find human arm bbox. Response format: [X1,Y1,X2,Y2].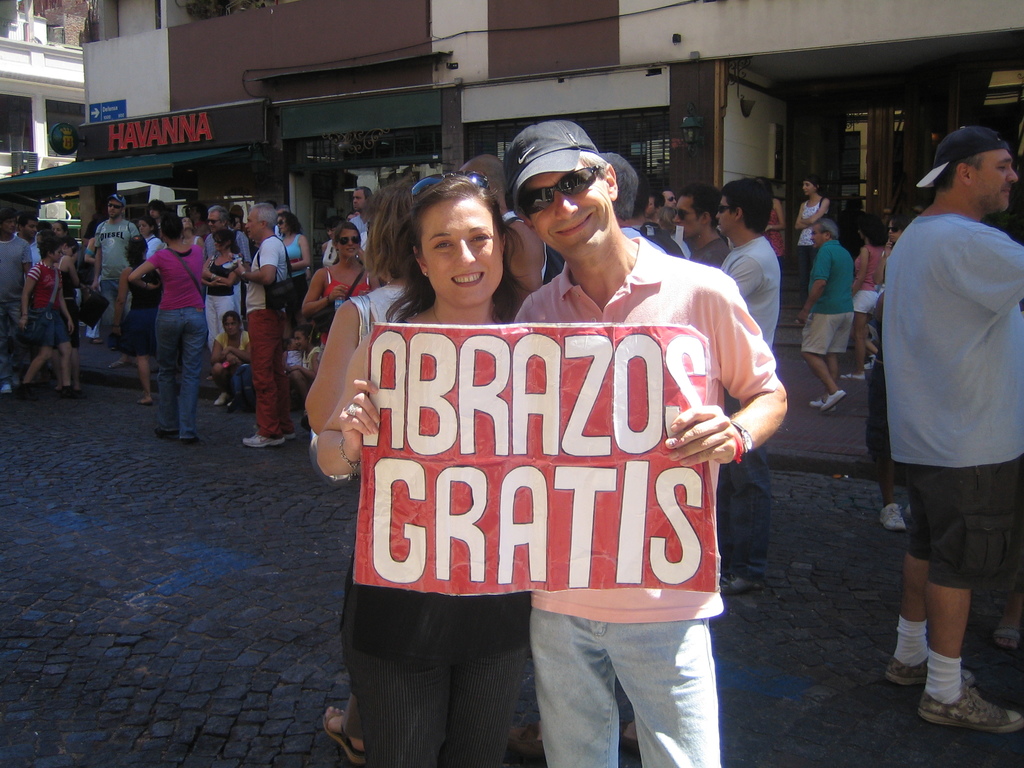
[294,267,355,315].
